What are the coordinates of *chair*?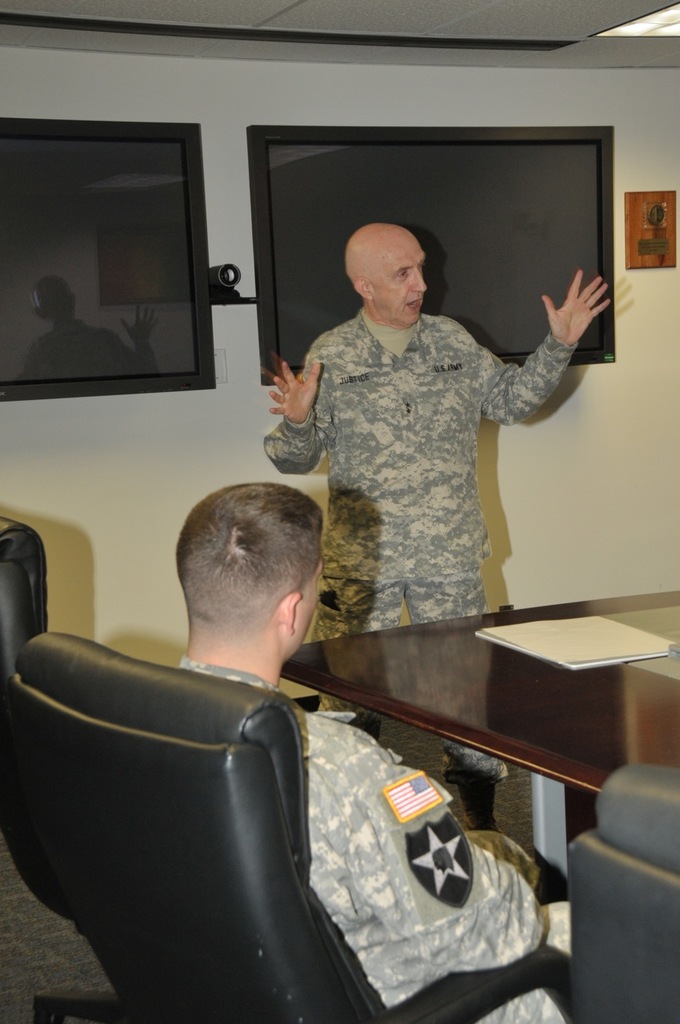
l=13, t=562, r=499, b=1023.
